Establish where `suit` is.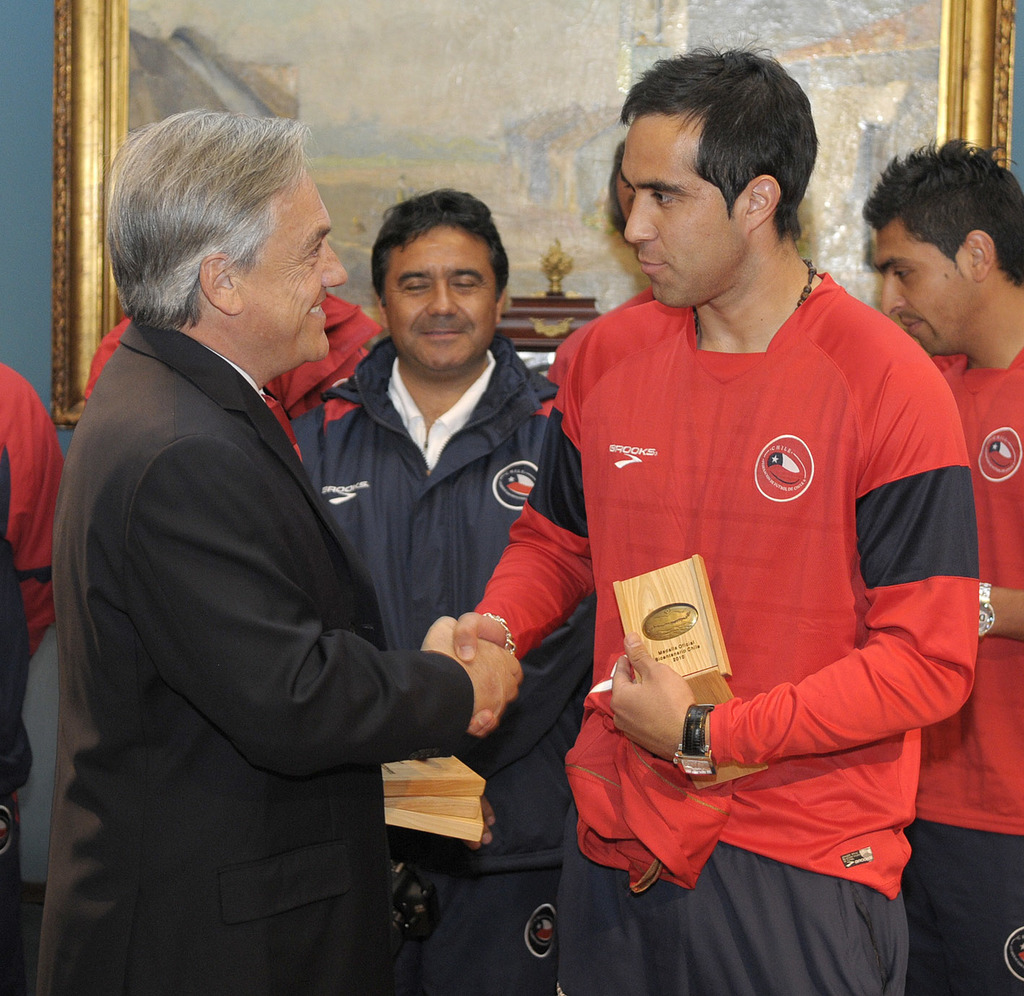
Established at left=25, top=192, right=526, bottom=976.
